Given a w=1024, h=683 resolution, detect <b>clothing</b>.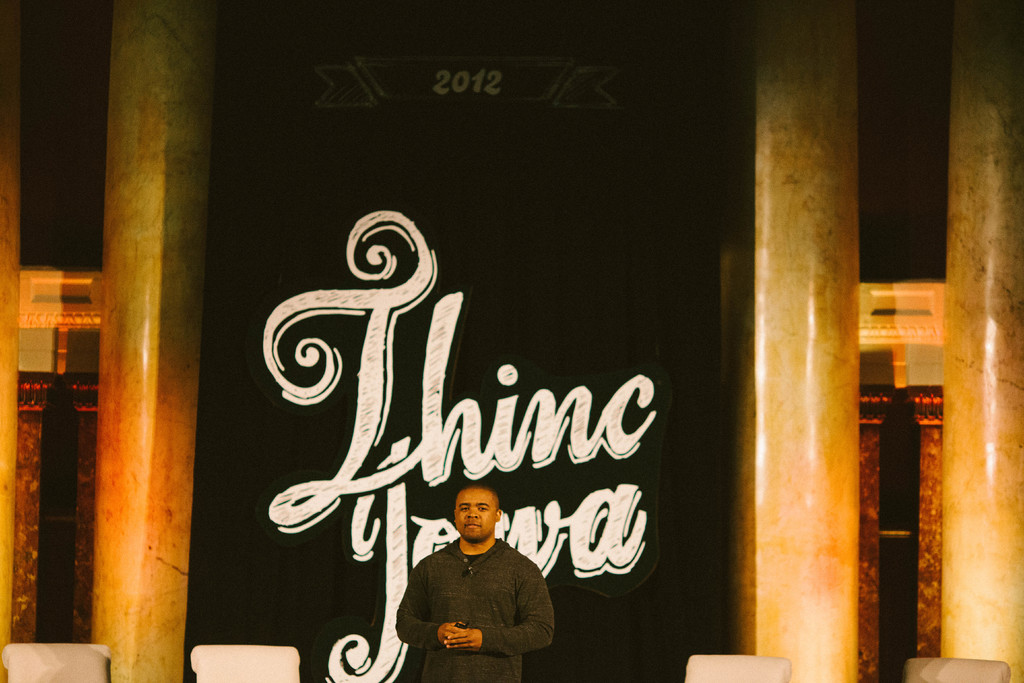
397:536:579:682.
